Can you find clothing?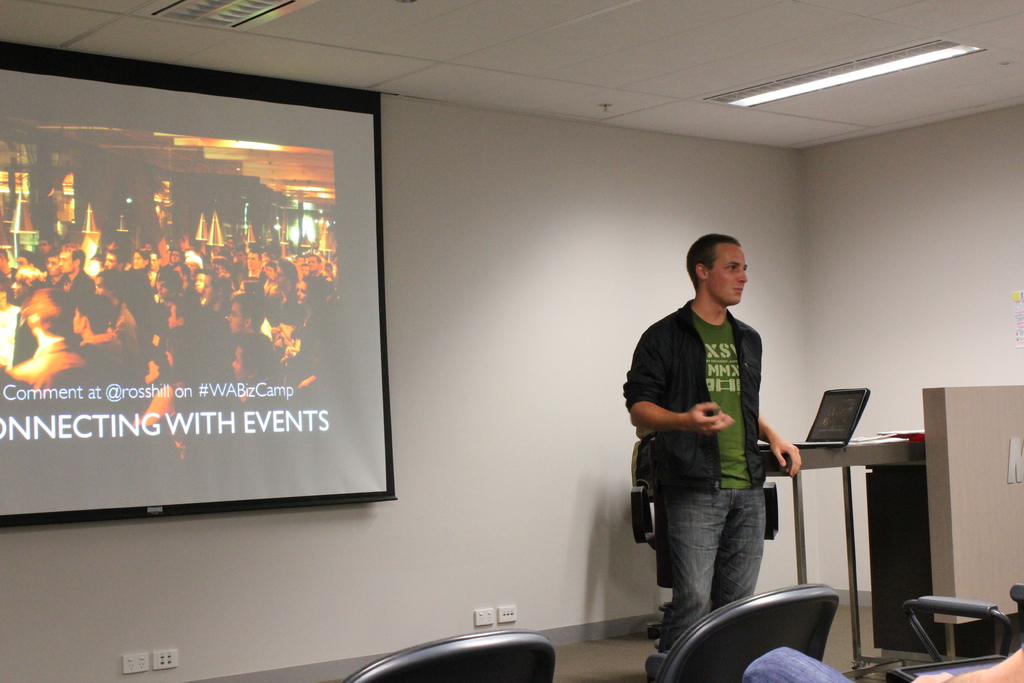
Yes, bounding box: rect(632, 256, 792, 619).
